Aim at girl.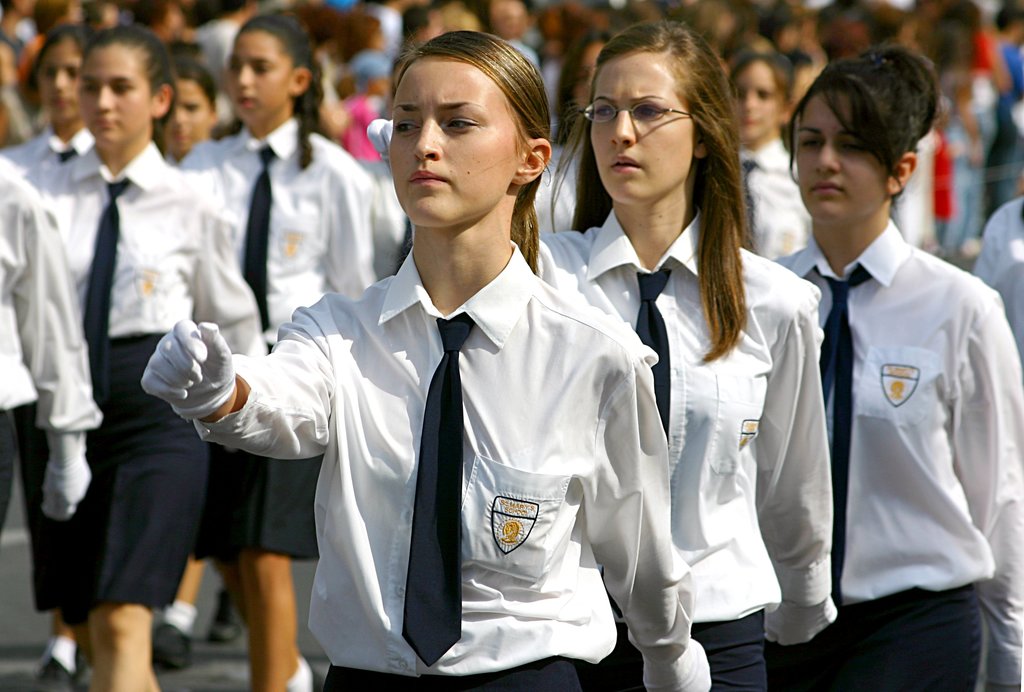
Aimed at Rect(169, 10, 374, 682).
